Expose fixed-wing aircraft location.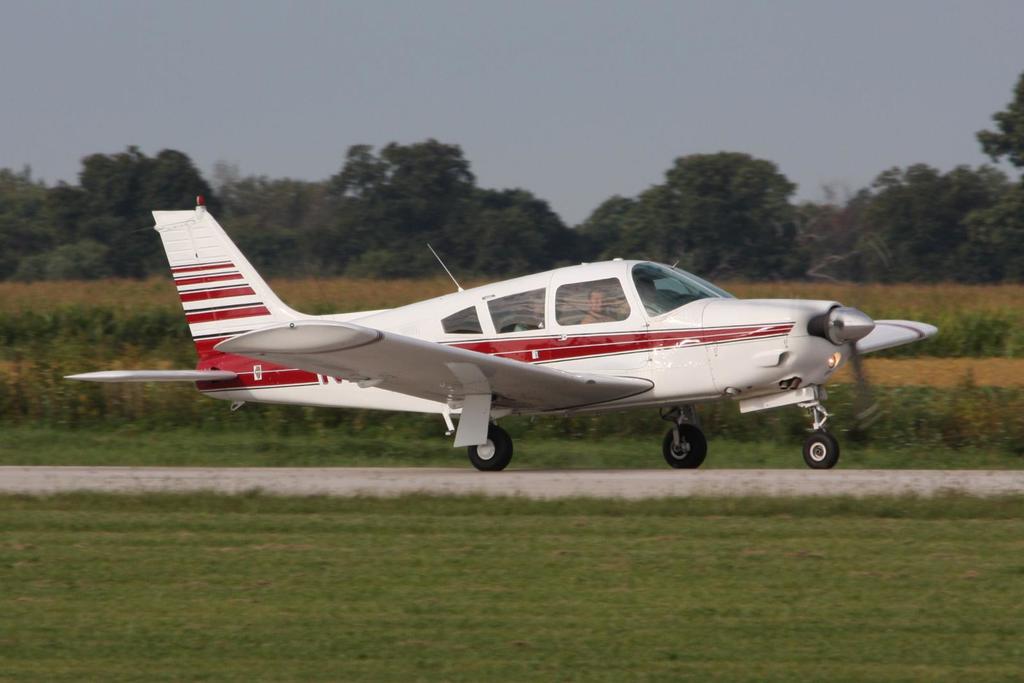
Exposed at BBox(59, 197, 938, 470).
